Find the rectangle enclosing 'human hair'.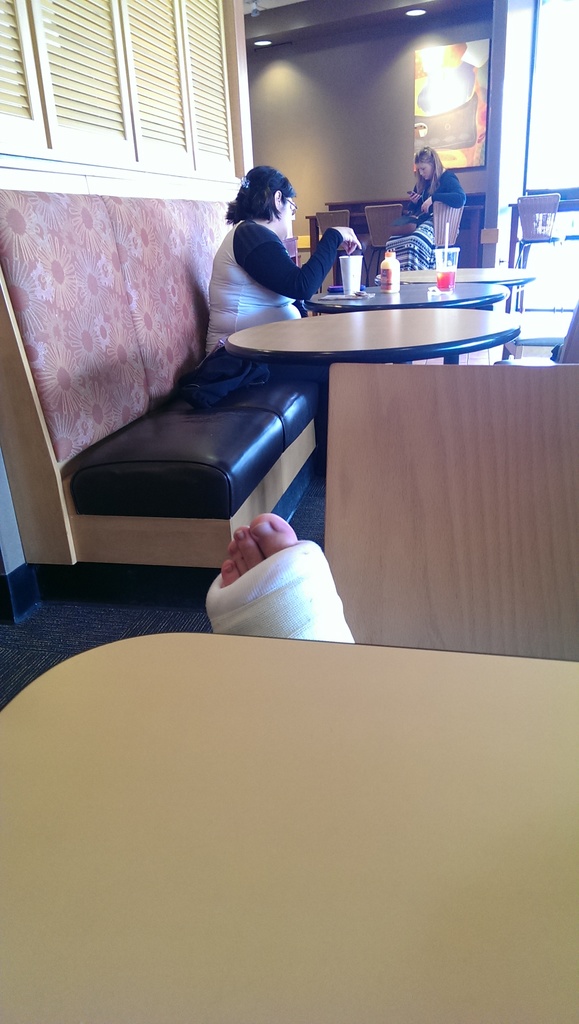
(x1=412, y1=147, x2=442, y2=194).
